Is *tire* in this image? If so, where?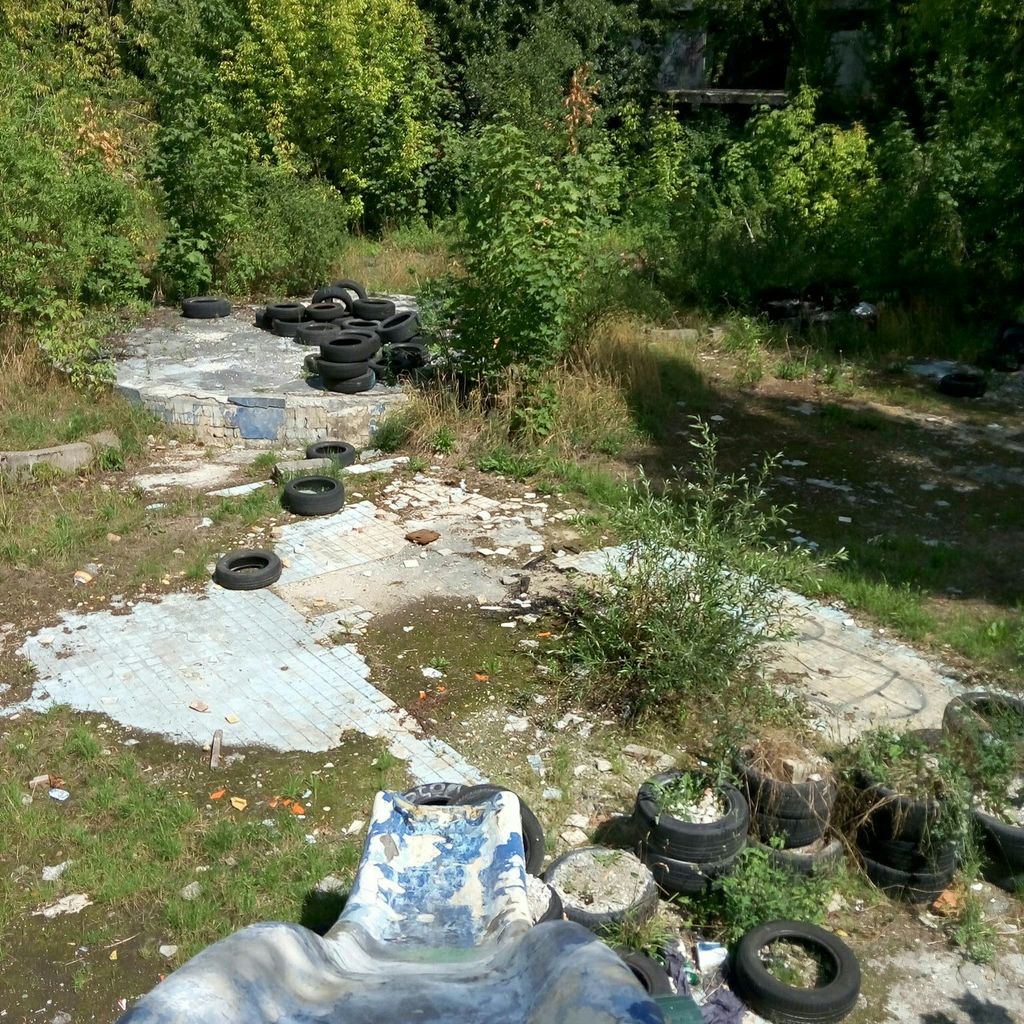
Yes, at <region>953, 808, 1023, 867</region>.
